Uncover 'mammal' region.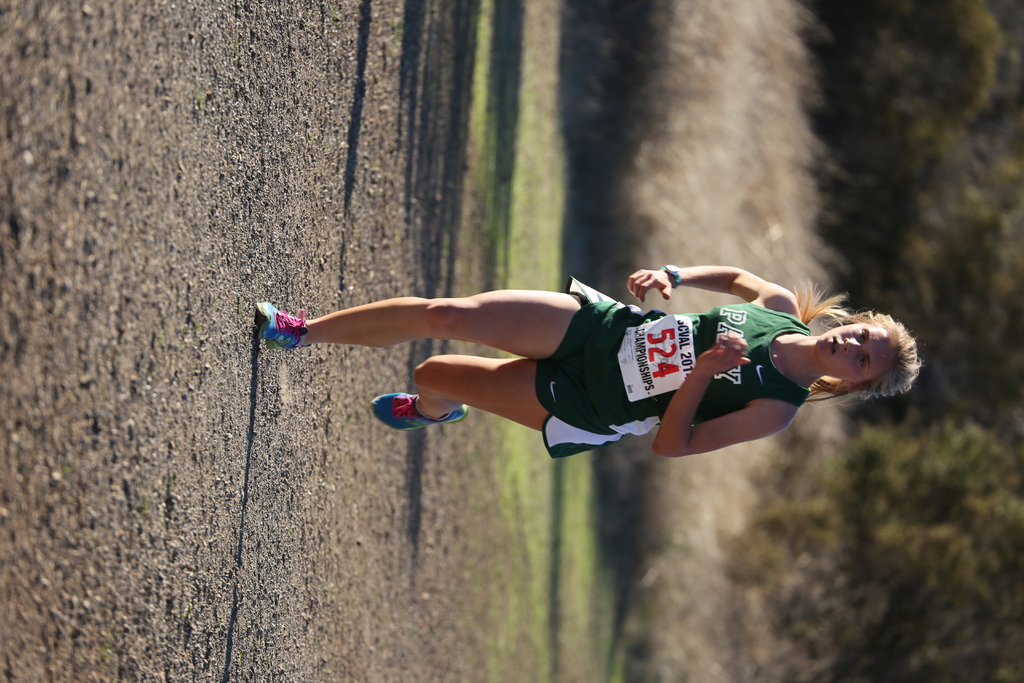
Uncovered: box=[199, 251, 957, 454].
